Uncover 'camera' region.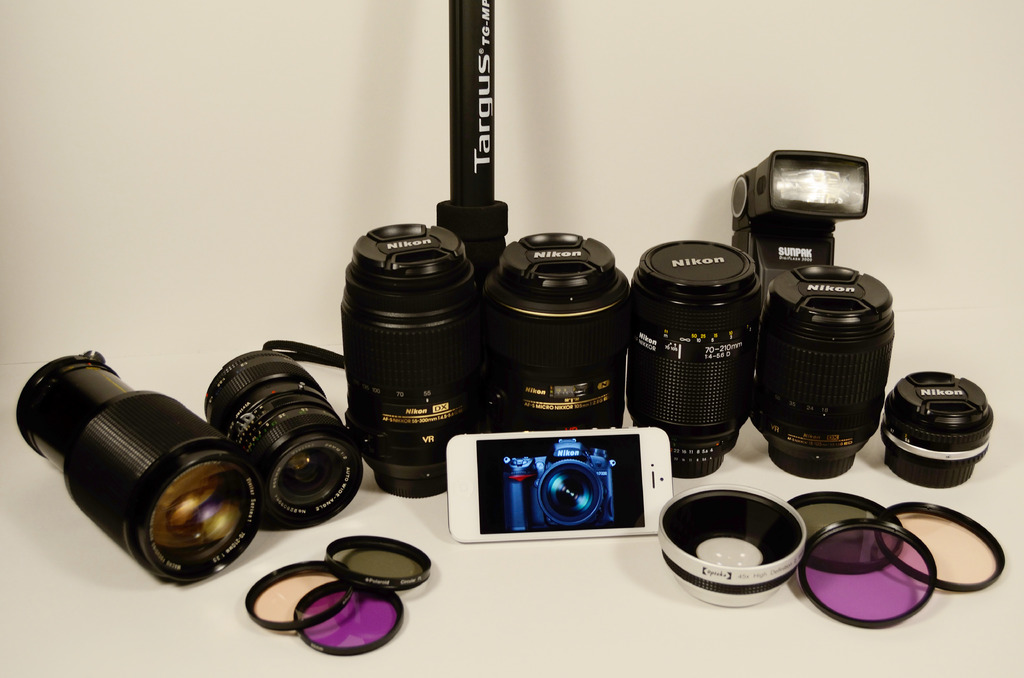
Uncovered: (198,347,365,532).
